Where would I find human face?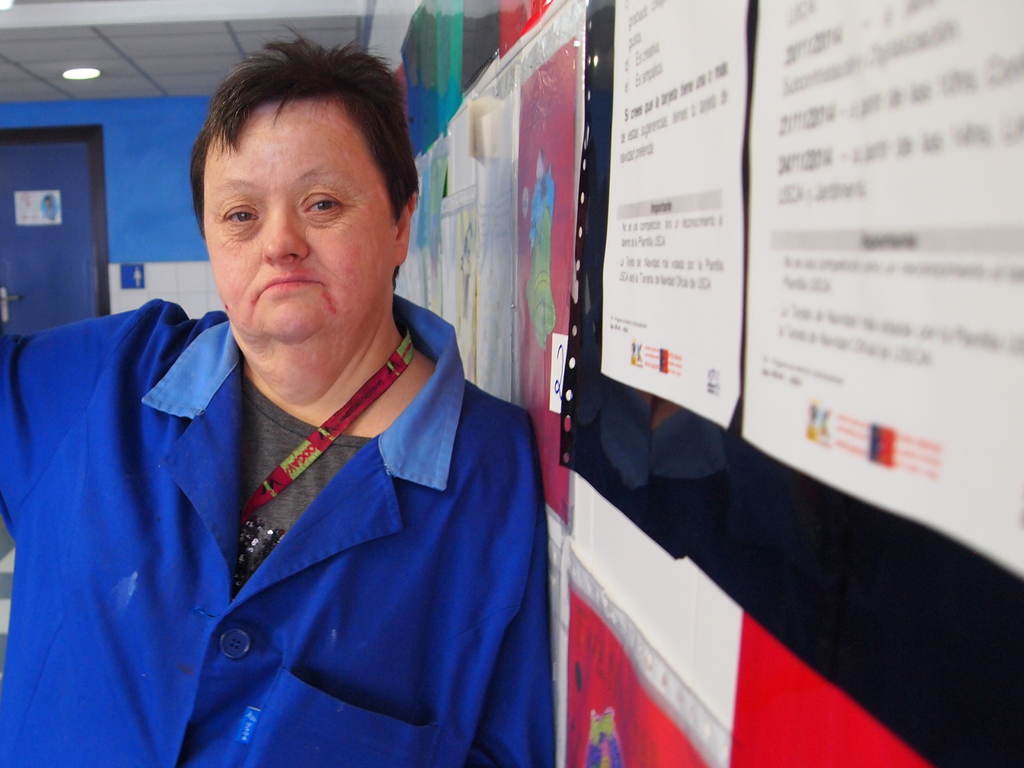
At l=201, t=99, r=392, b=352.
